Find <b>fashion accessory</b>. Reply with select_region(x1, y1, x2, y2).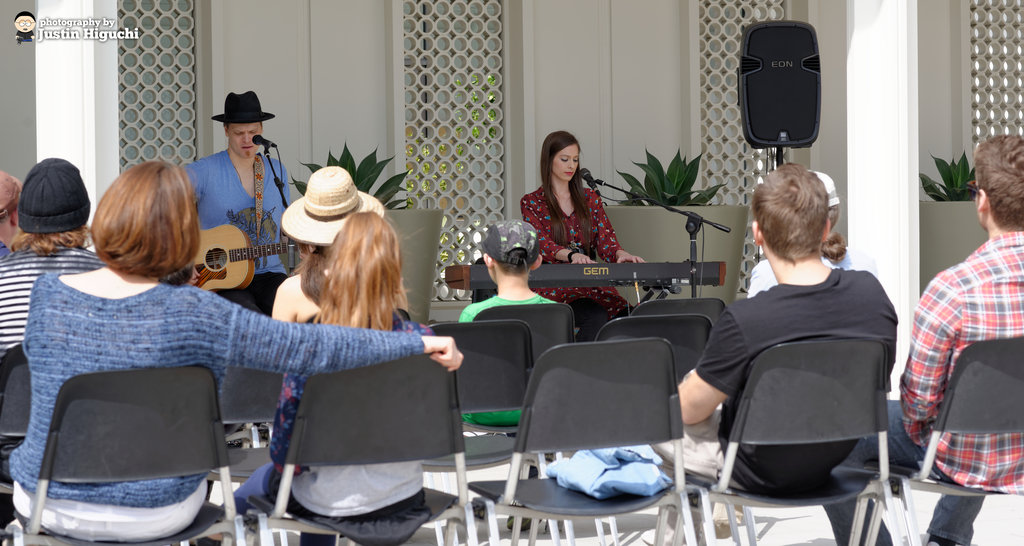
select_region(0, 171, 19, 219).
